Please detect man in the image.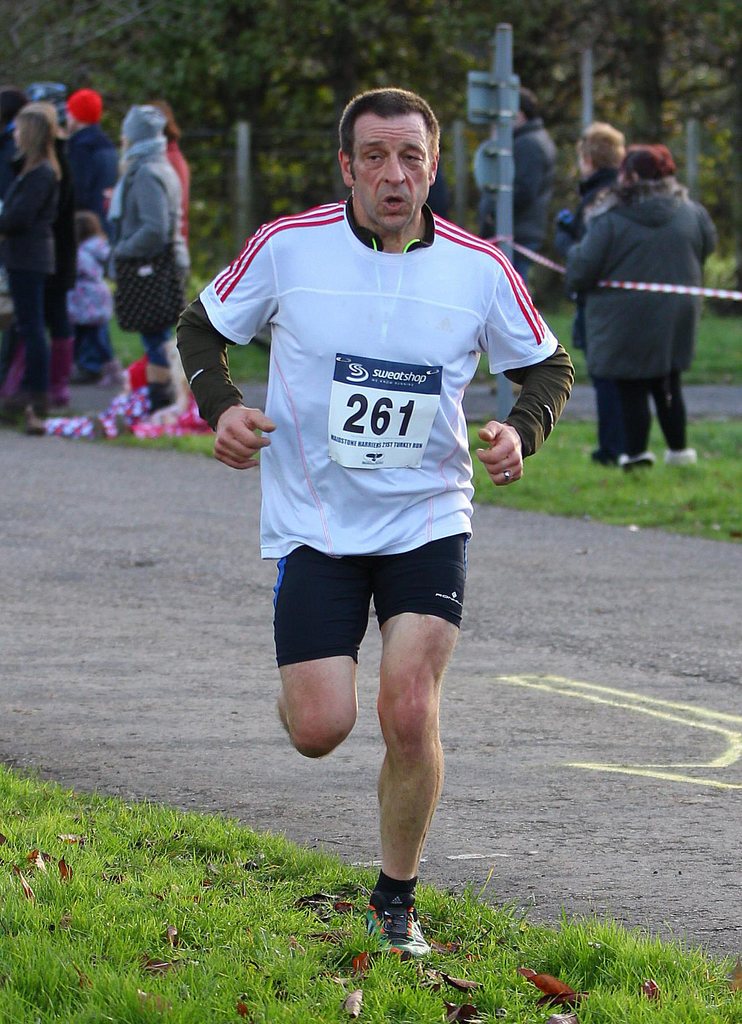
(x1=511, y1=89, x2=552, y2=305).
